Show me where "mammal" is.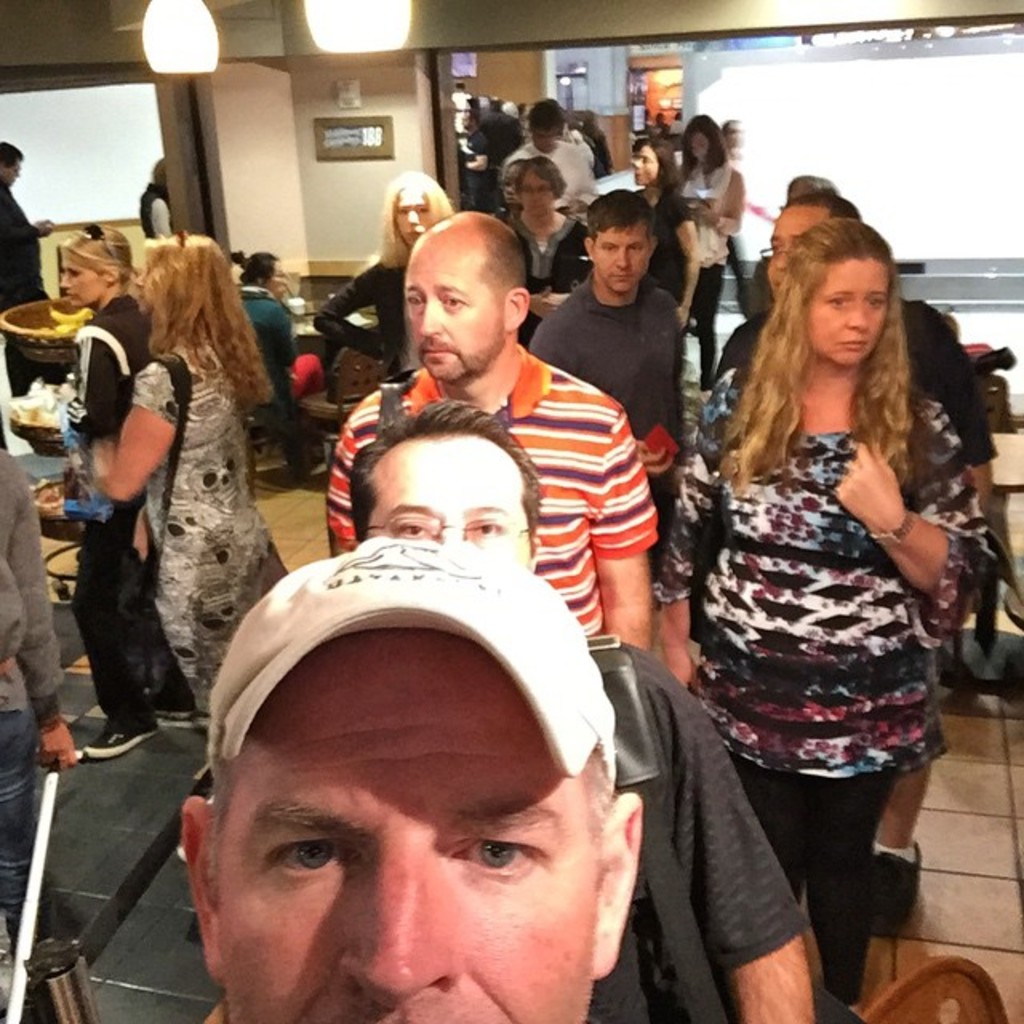
"mammal" is at bbox(650, 189, 998, 917).
